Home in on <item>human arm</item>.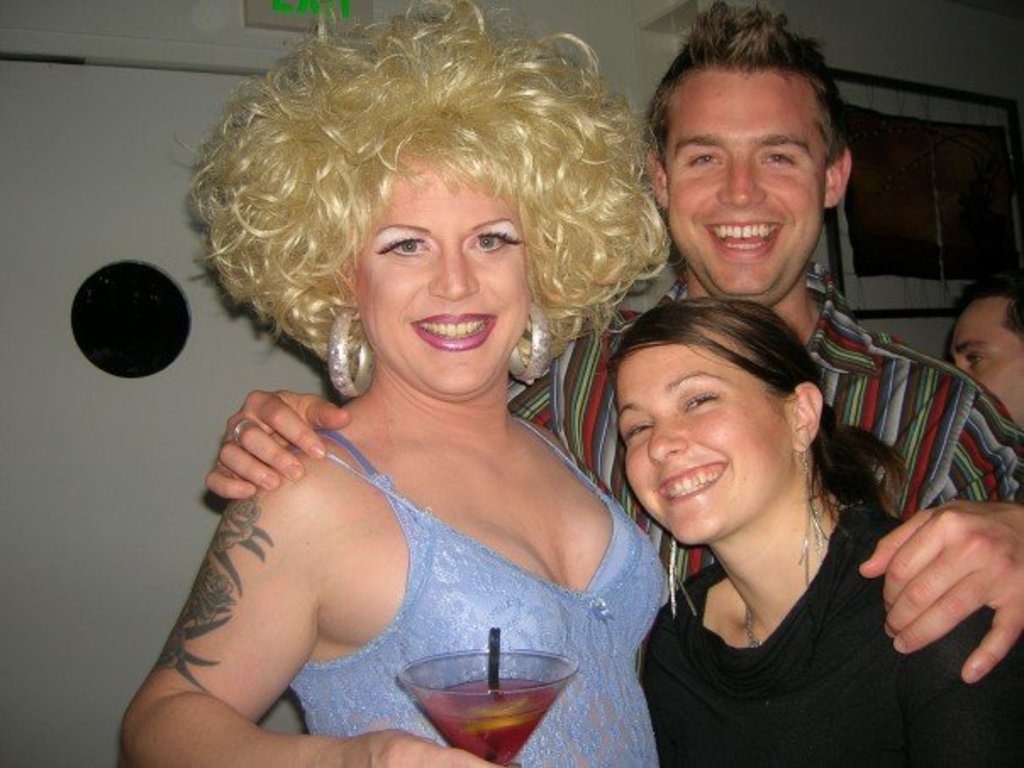
Homed in at x1=203, y1=373, x2=356, y2=509.
